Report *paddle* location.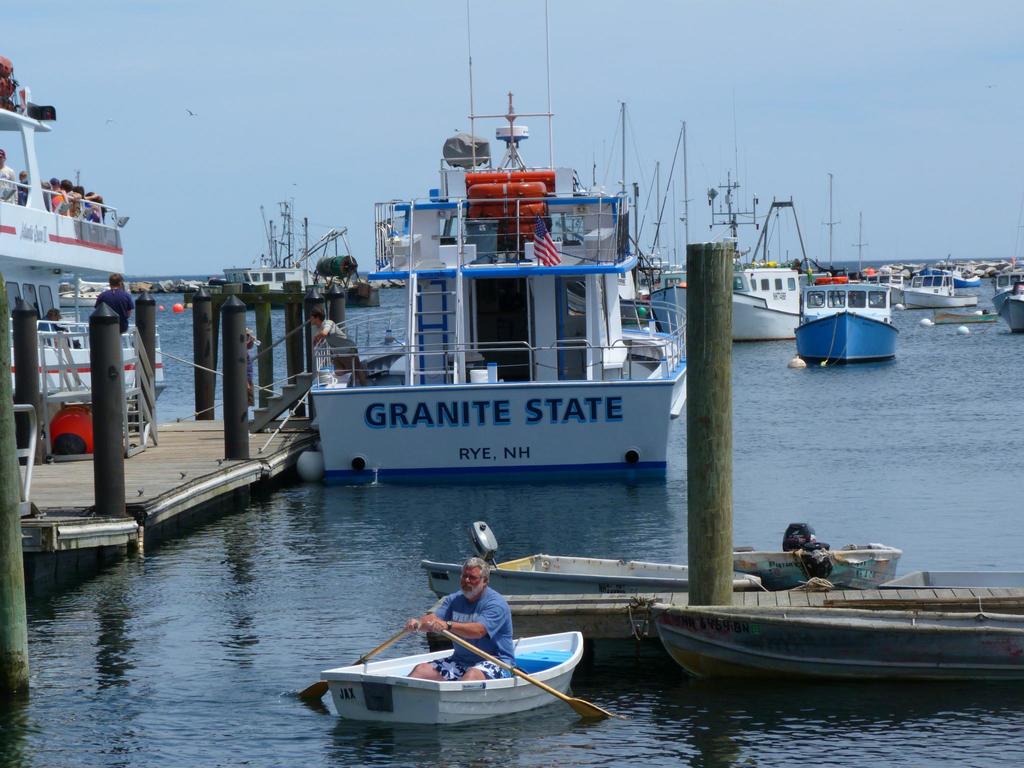
Report: 445/627/608/724.
